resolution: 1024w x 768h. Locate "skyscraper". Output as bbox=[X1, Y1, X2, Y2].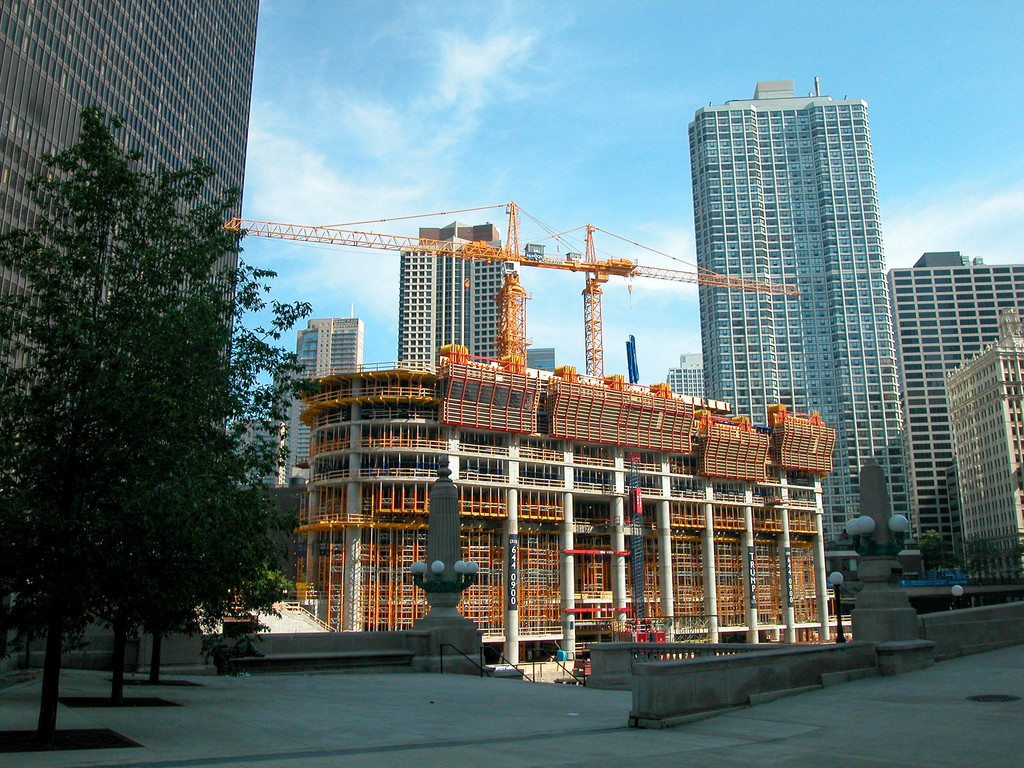
bbox=[939, 304, 1021, 610].
